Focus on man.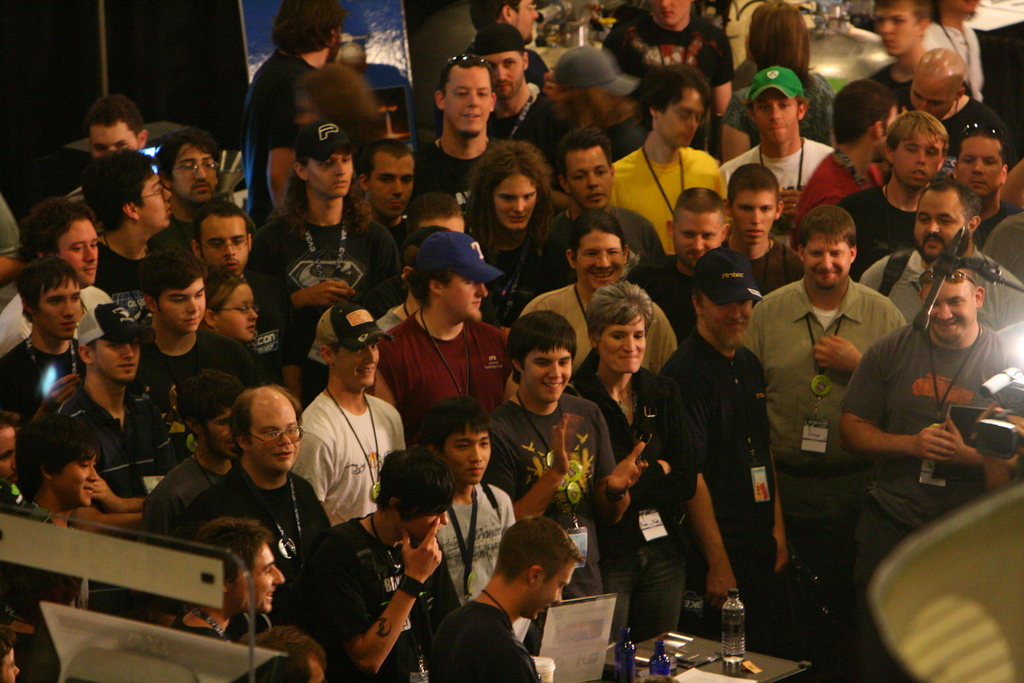
Focused at rect(53, 308, 181, 525).
